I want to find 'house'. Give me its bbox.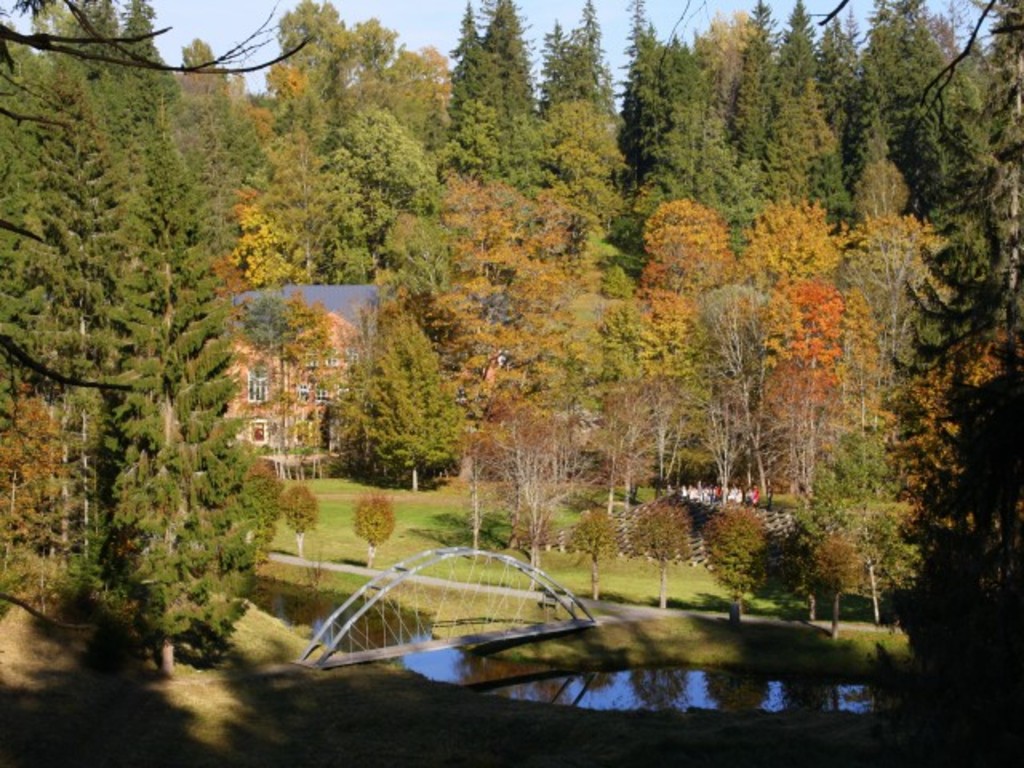
203,277,525,477.
